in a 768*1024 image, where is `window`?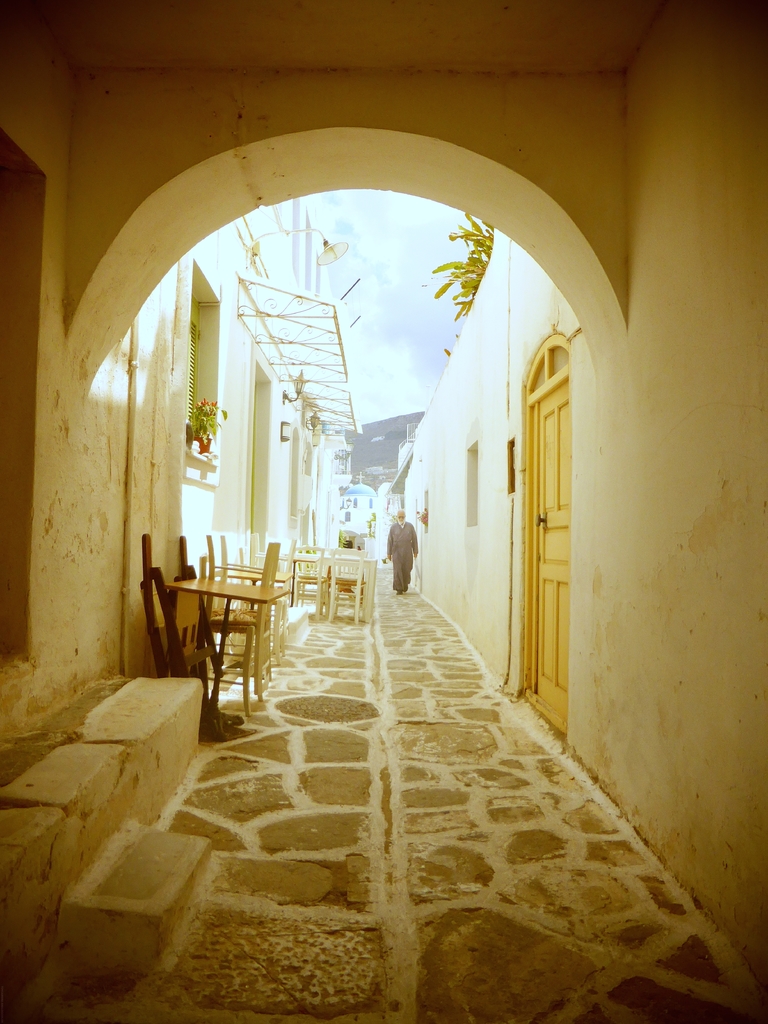
[185, 264, 227, 465].
